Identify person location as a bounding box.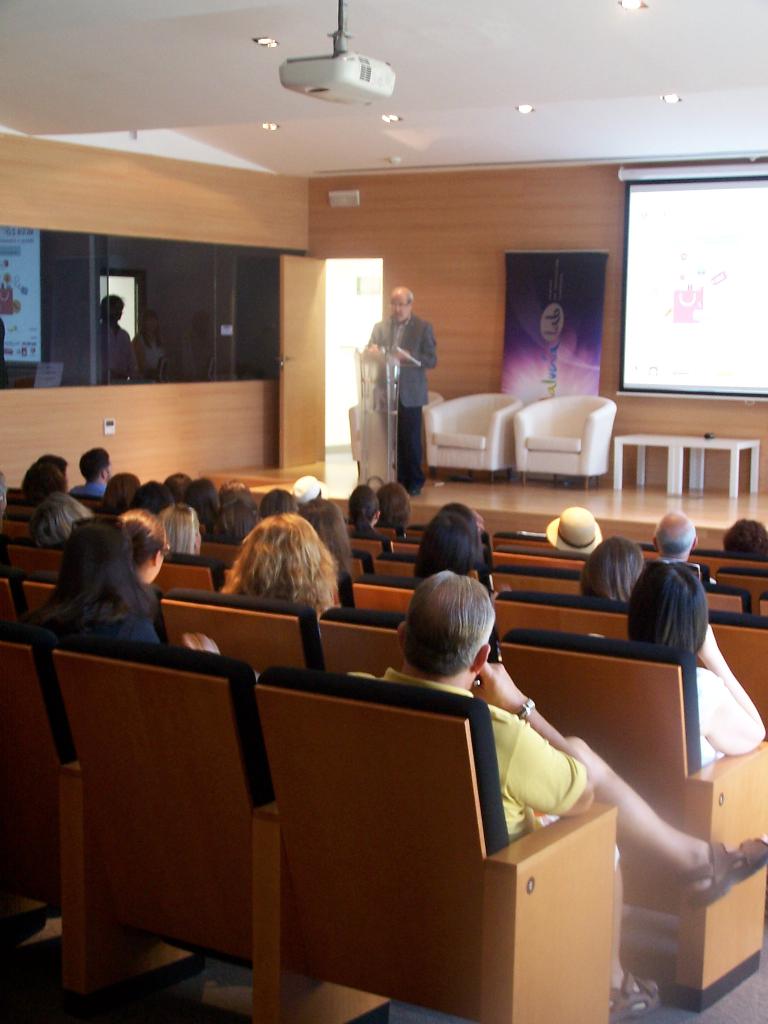
left=723, top=520, right=767, bottom=560.
